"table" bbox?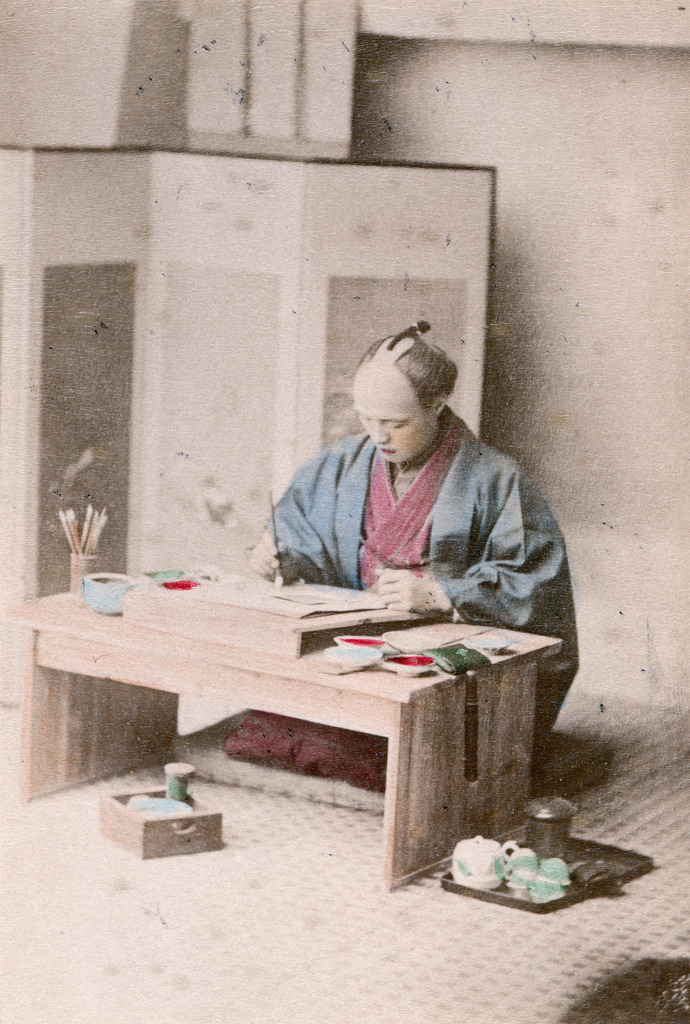
27, 586, 597, 900
